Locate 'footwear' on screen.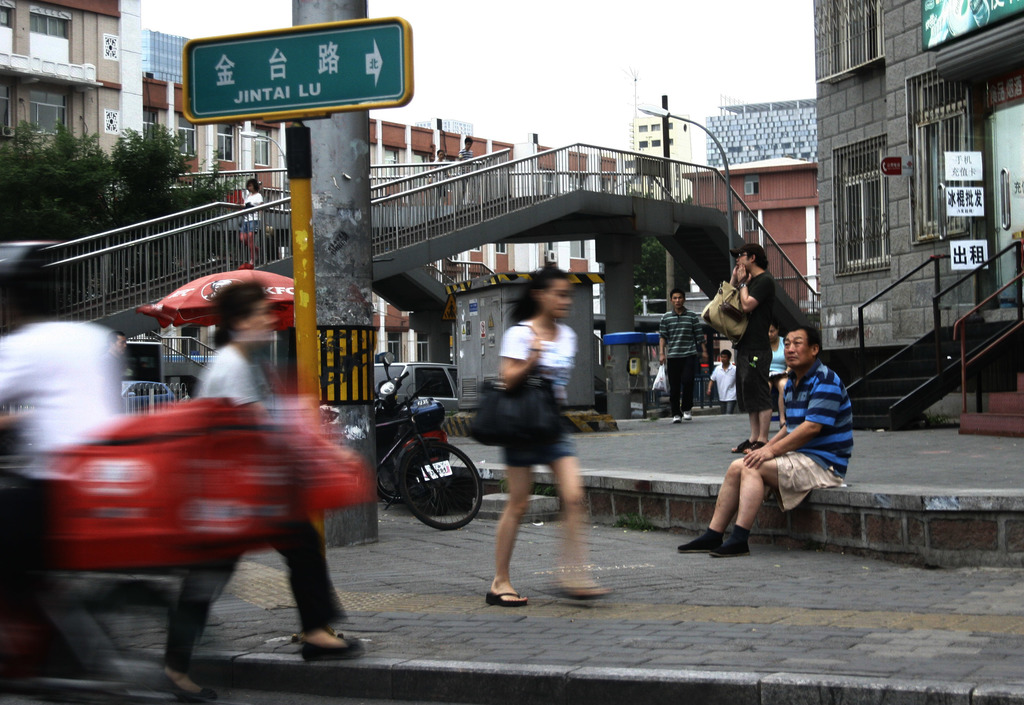
On screen at box(300, 627, 368, 660).
